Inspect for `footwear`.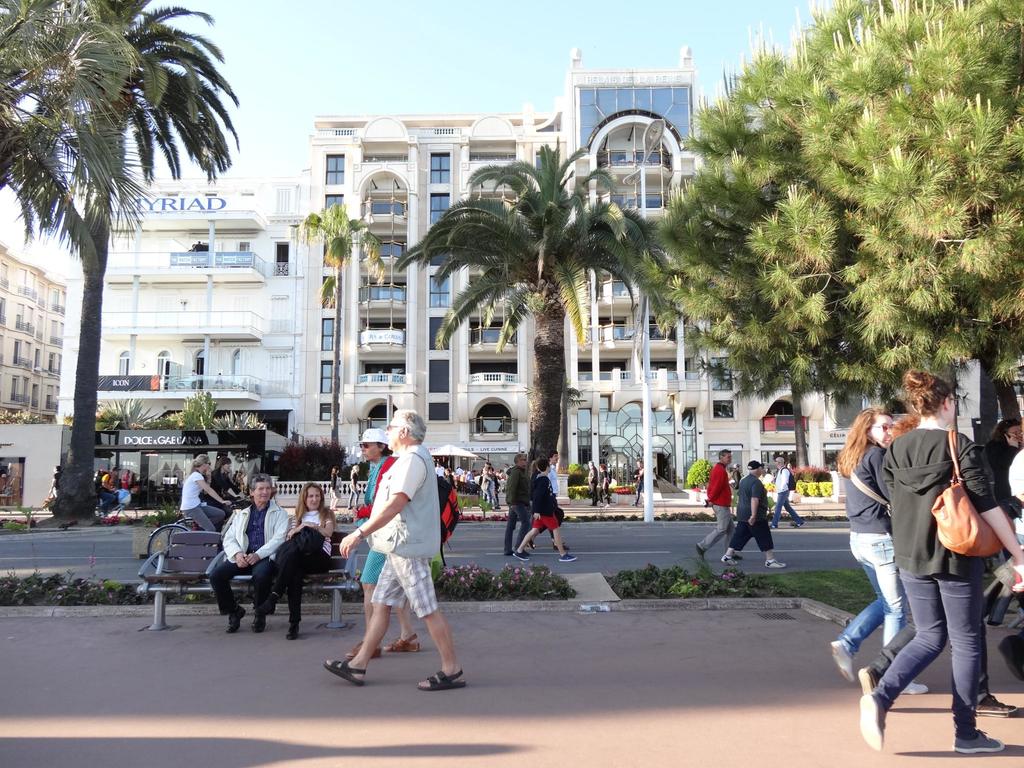
Inspection: 255 593 273 618.
